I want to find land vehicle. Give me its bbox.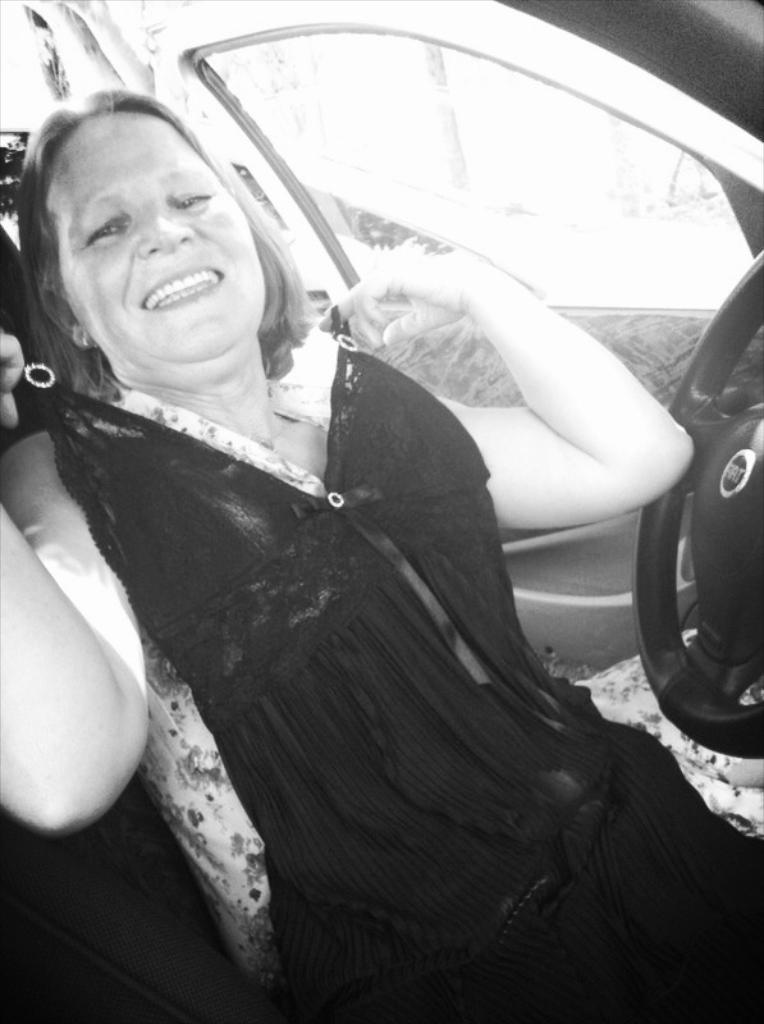
(0, 0, 745, 1012).
